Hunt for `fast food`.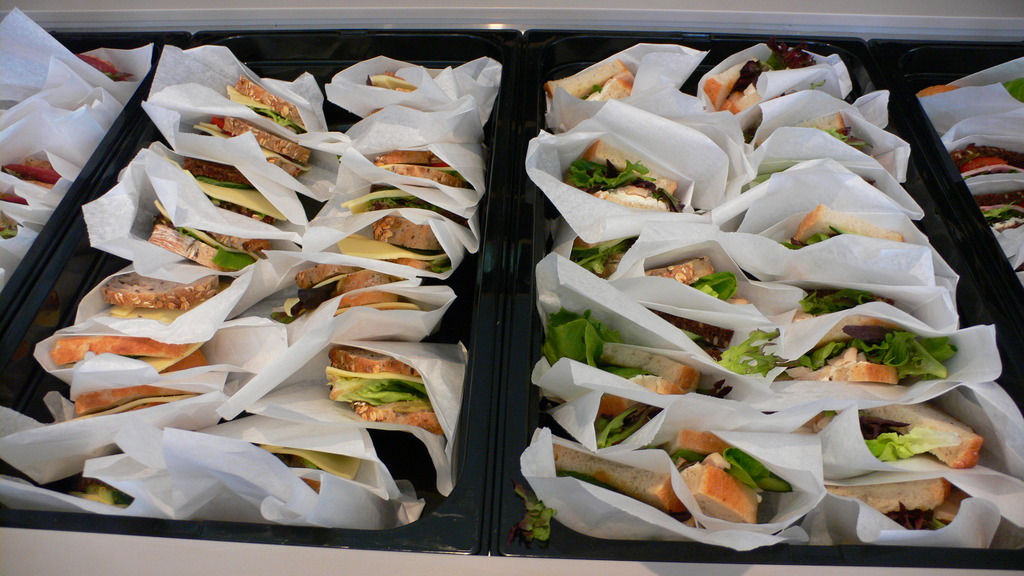
Hunted down at crop(0, 152, 59, 196).
